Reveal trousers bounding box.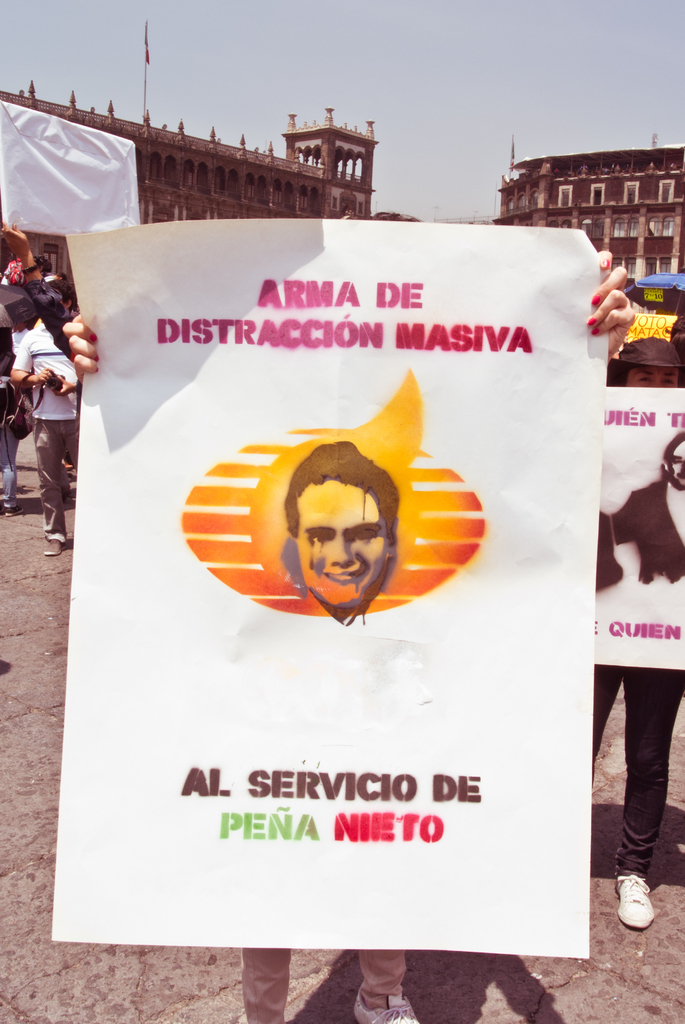
Revealed: locate(27, 414, 79, 541).
